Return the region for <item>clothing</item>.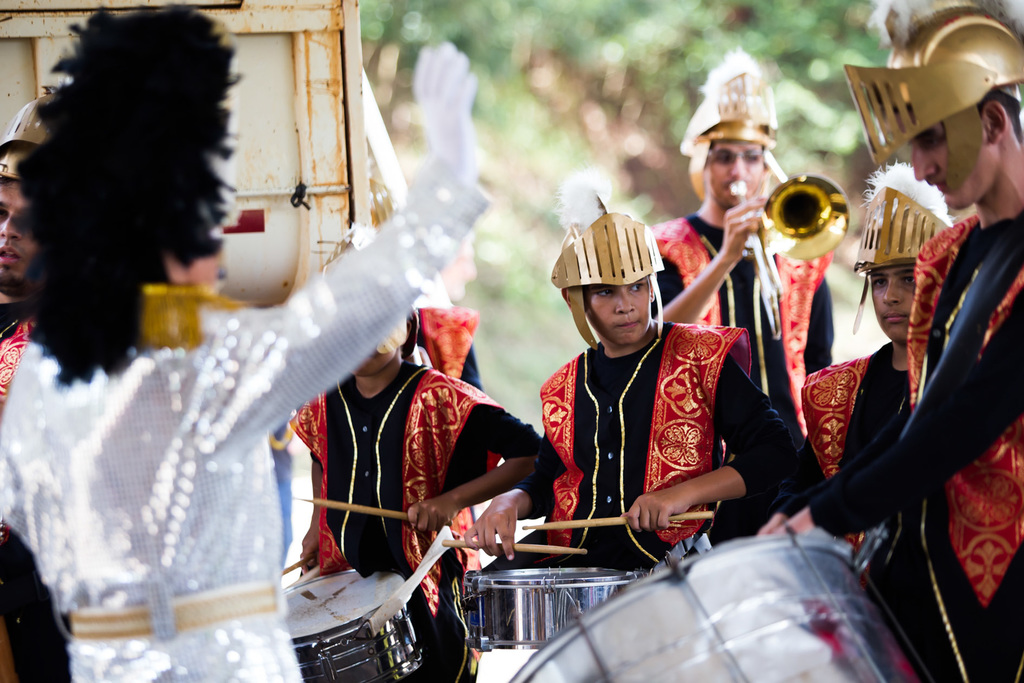
rect(0, 300, 72, 682).
